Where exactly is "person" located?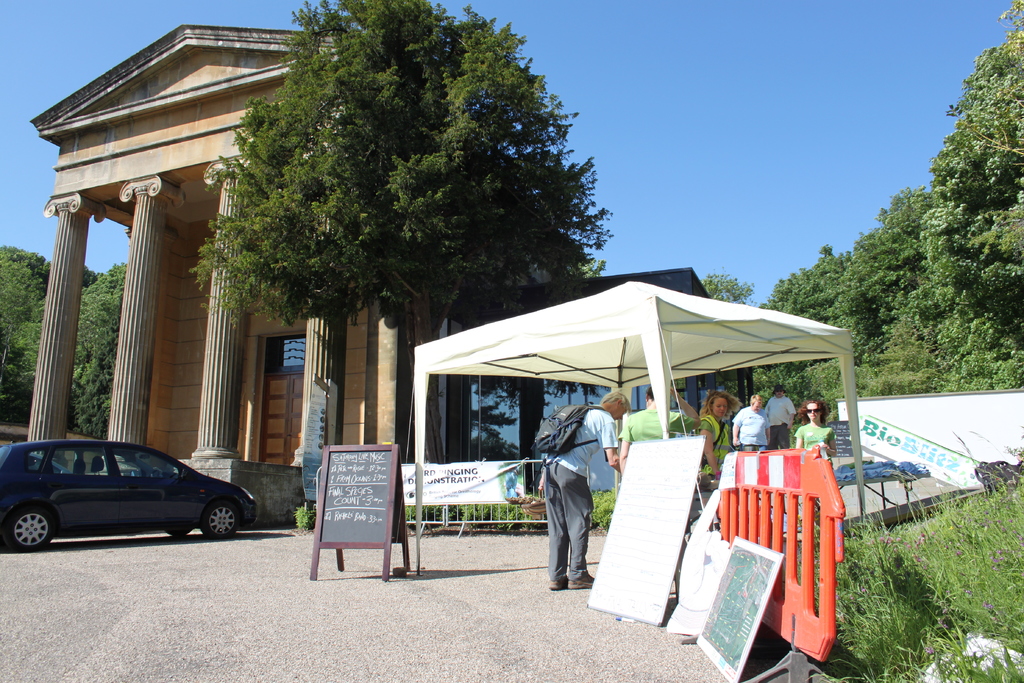
Its bounding box is 619:383:700:457.
